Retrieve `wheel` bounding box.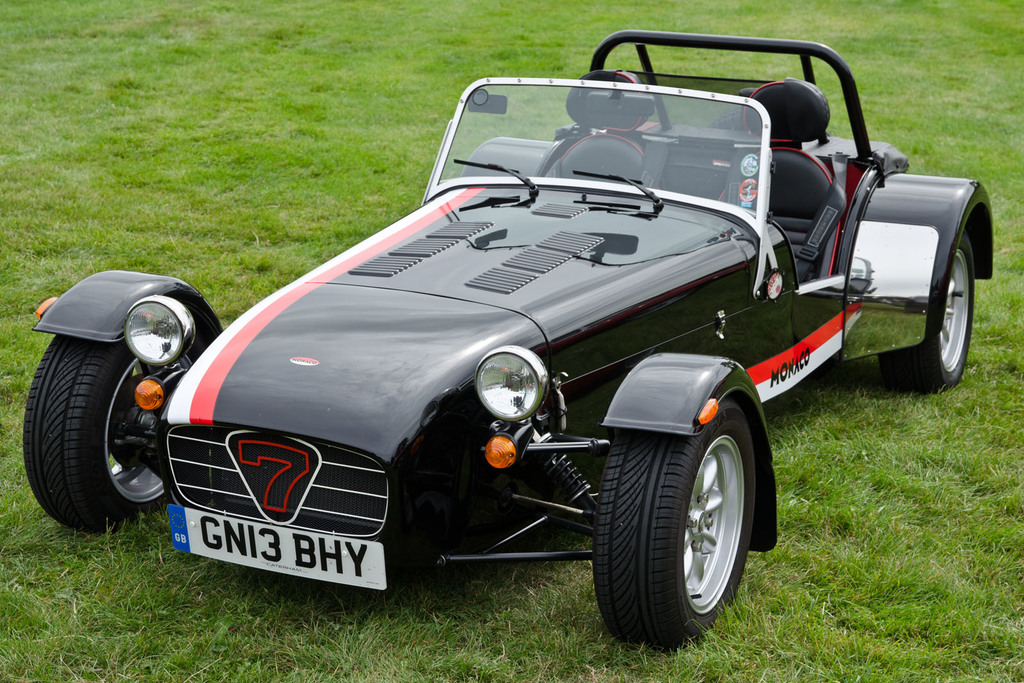
Bounding box: detection(879, 229, 975, 396).
